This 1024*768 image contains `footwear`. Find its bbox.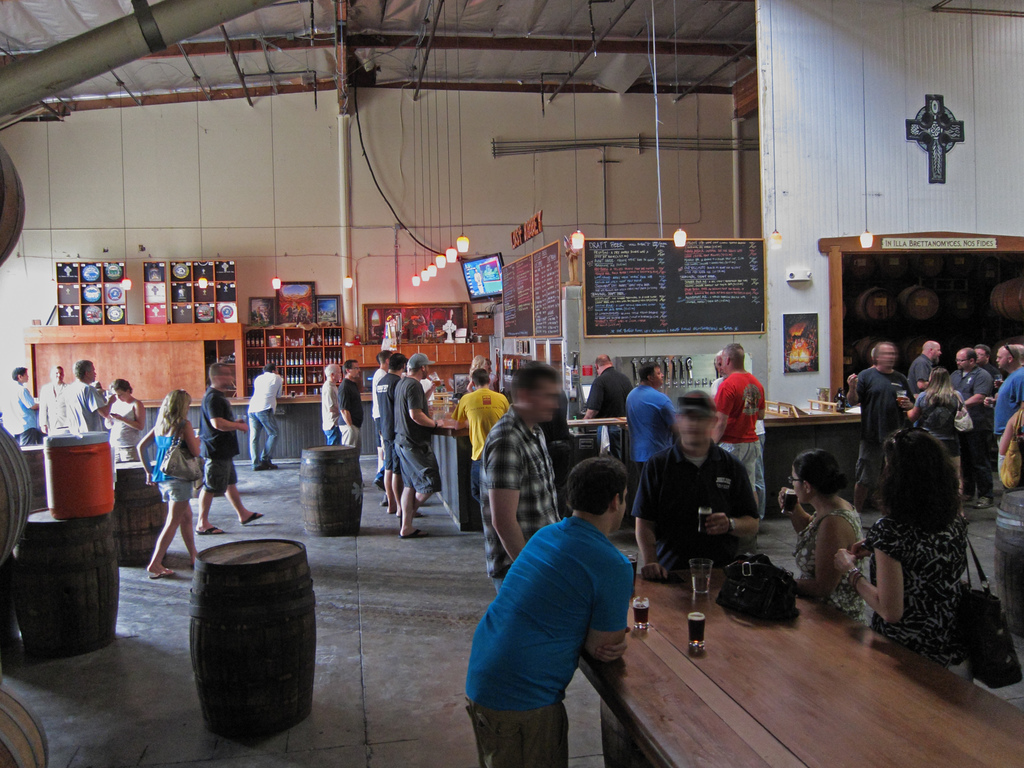
961, 492, 970, 506.
